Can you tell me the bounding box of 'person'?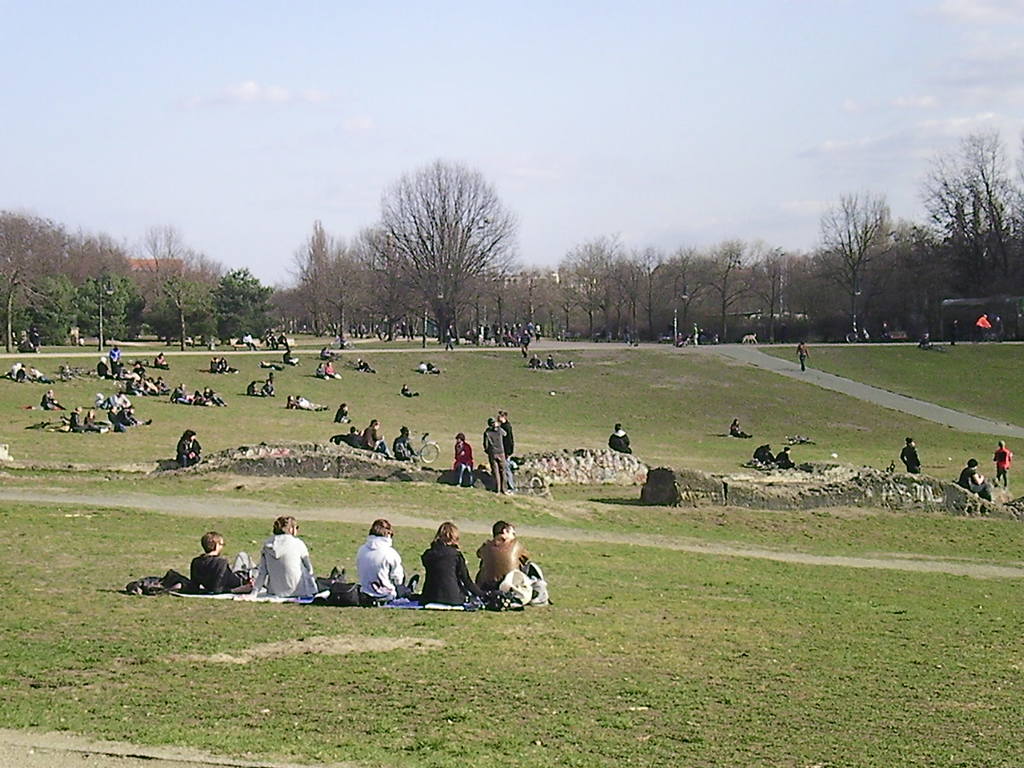
<region>415, 520, 479, 601</region>.
